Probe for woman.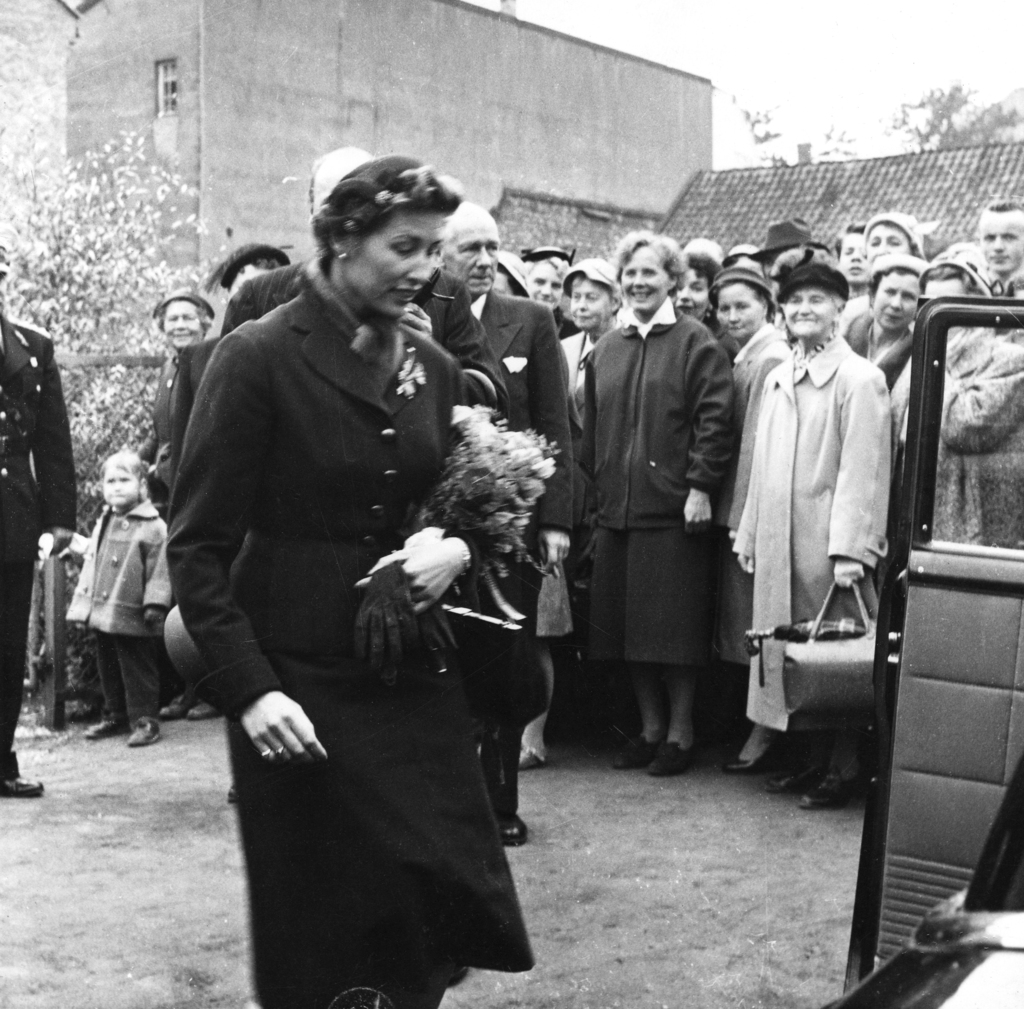
Probe result: 573:235:735:782.
